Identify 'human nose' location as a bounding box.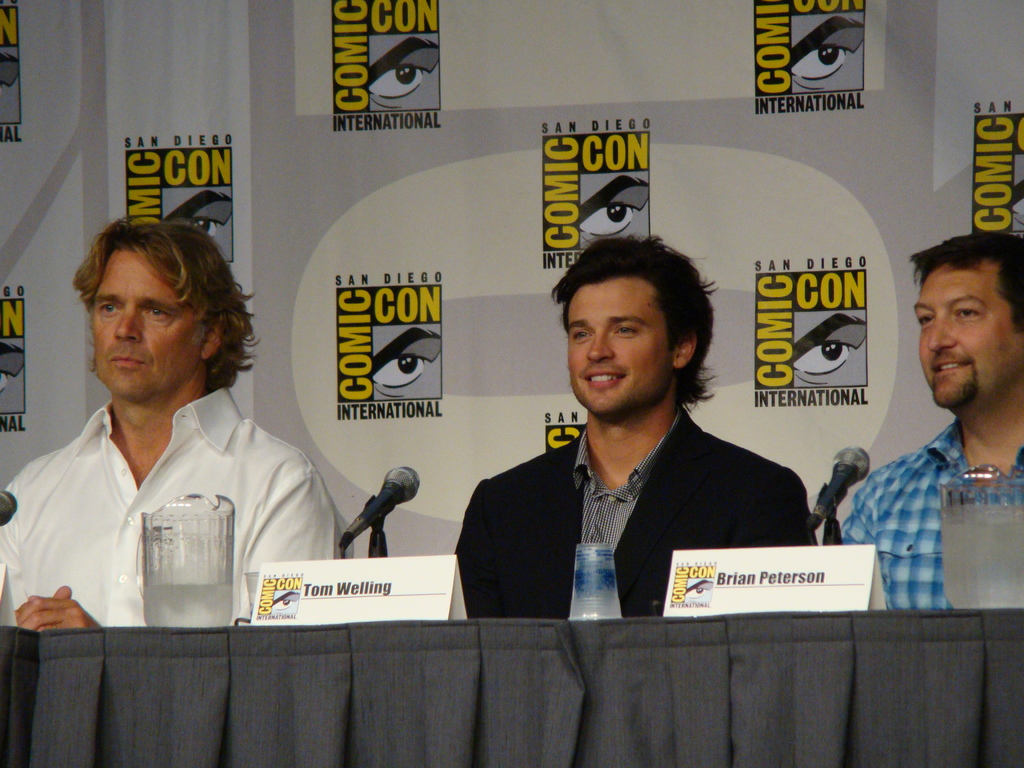
113:304:143:340.
